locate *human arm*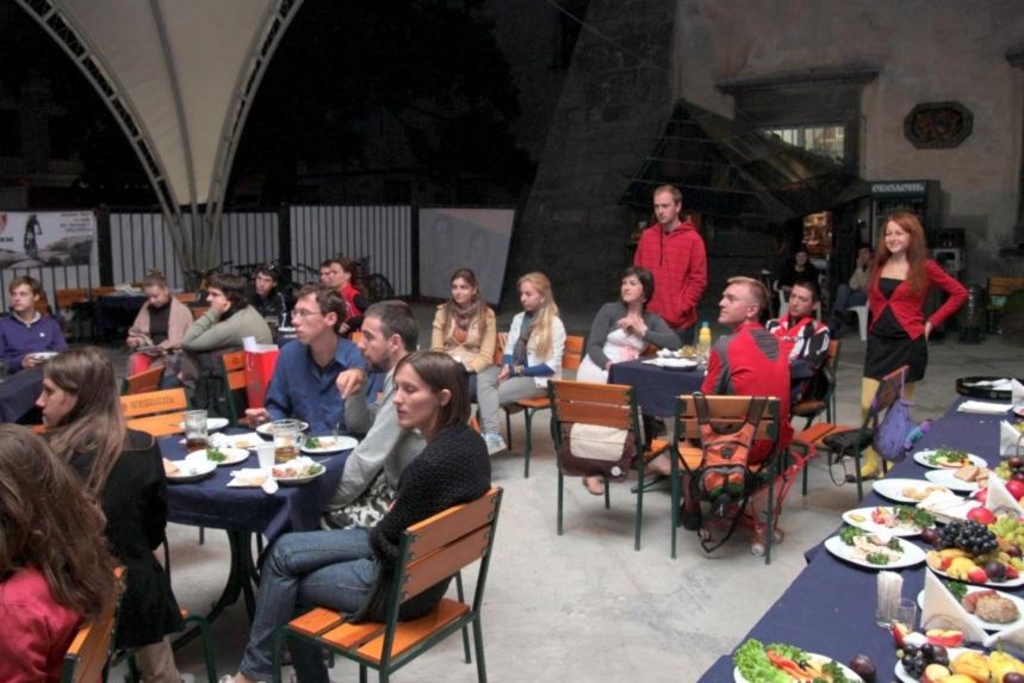
select_region(0, 597, 50, 678)
